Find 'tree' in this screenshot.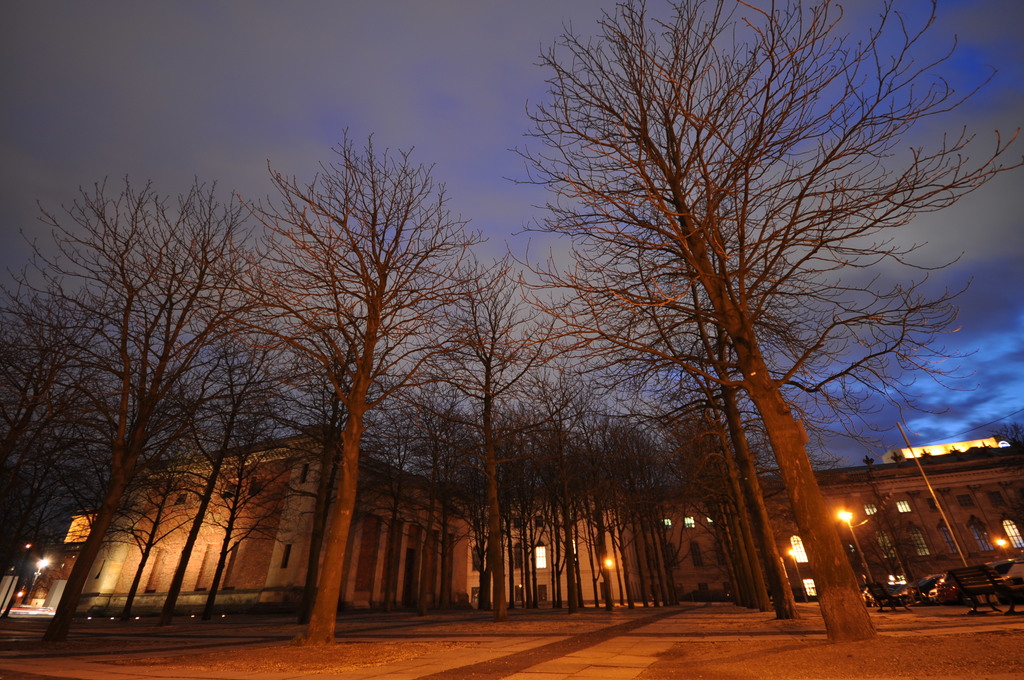
The bounding box for 'tree' is x1=213, y1=118, x2=531, y2=633.
